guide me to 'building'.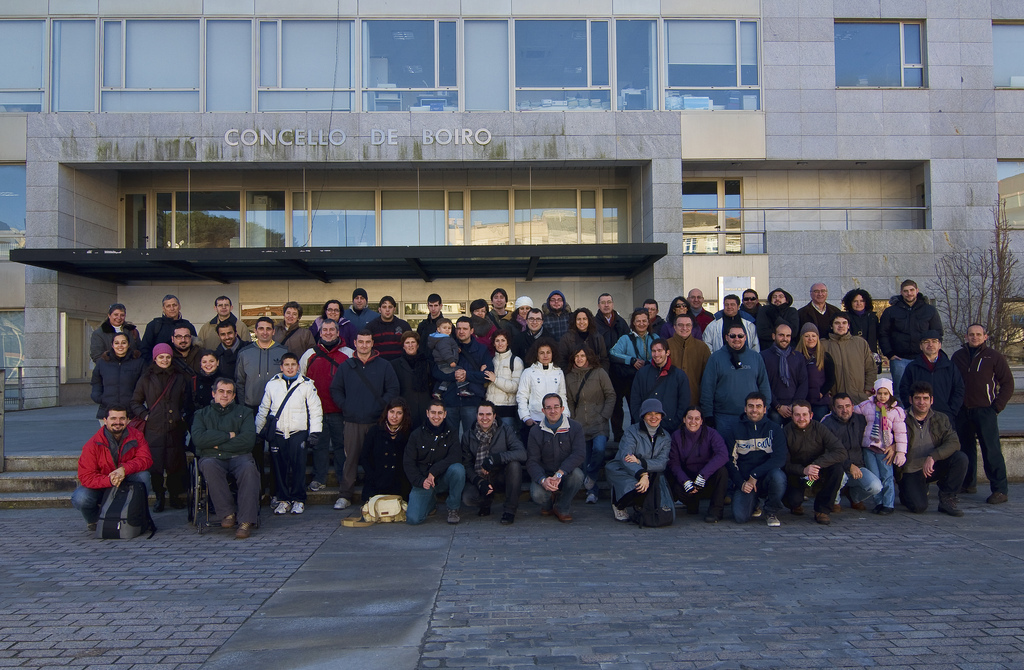
Guidance: <region>0, 0, 1023, 410</region>.
